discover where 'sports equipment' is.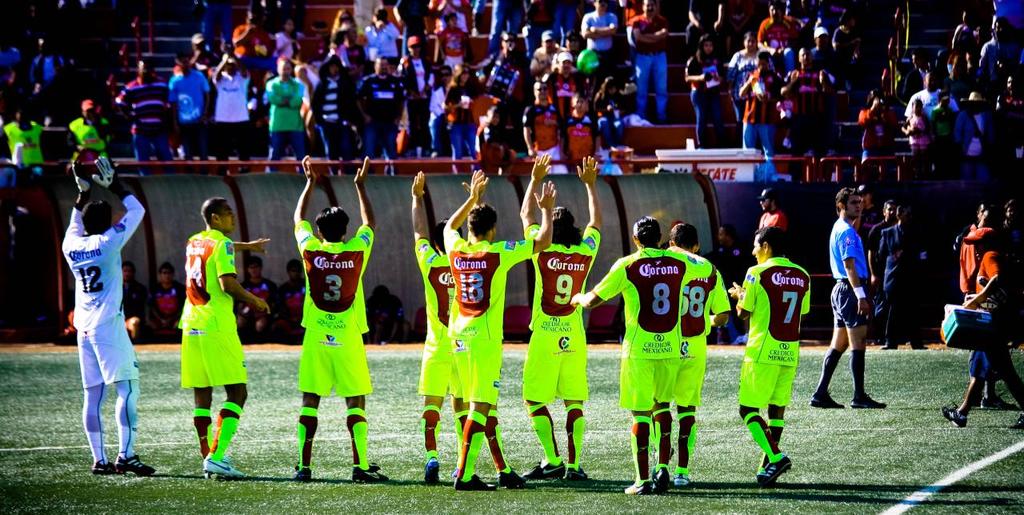
Discovered at pyautogui.locateOnScreen(74, 142, 99, 182).
